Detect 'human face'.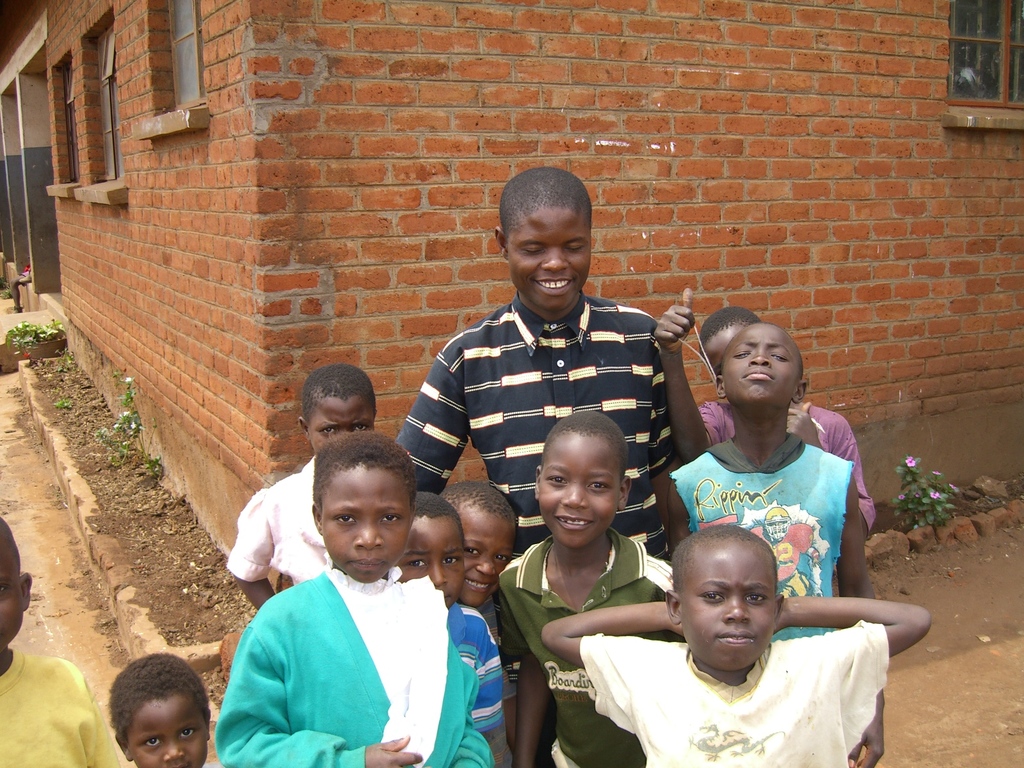
Detected at x1=532, y1=431, x2=621, y2=547.
